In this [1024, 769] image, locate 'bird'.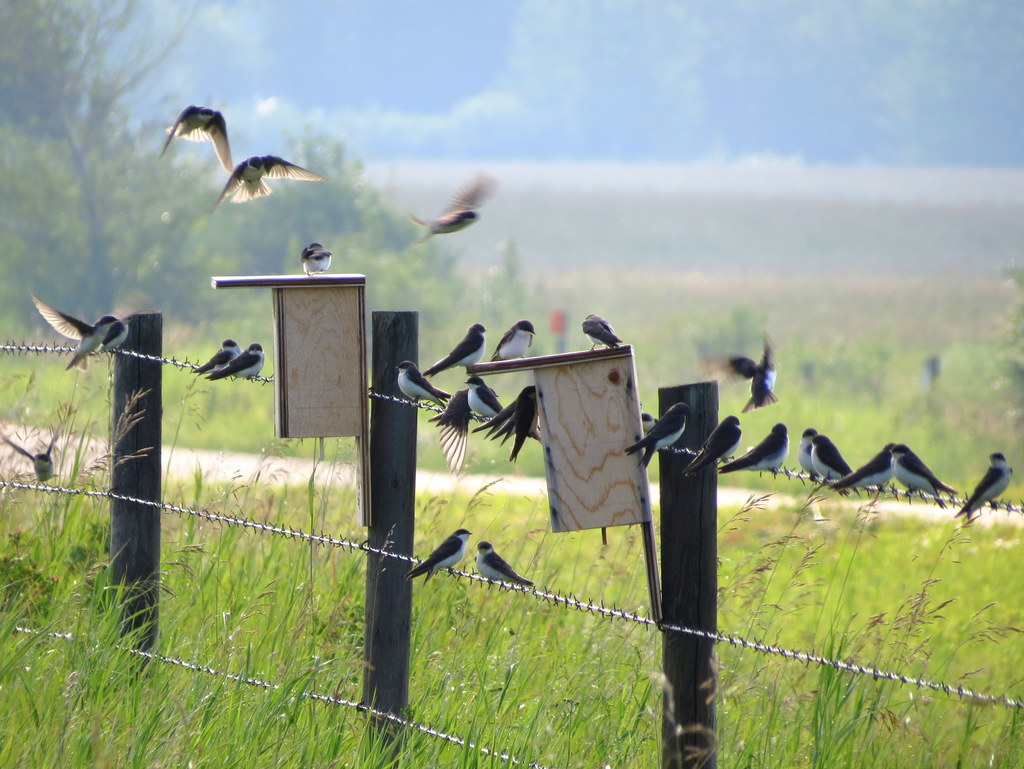
Bounding box: (x1=0, y1=404, x2=69, y2=488).
